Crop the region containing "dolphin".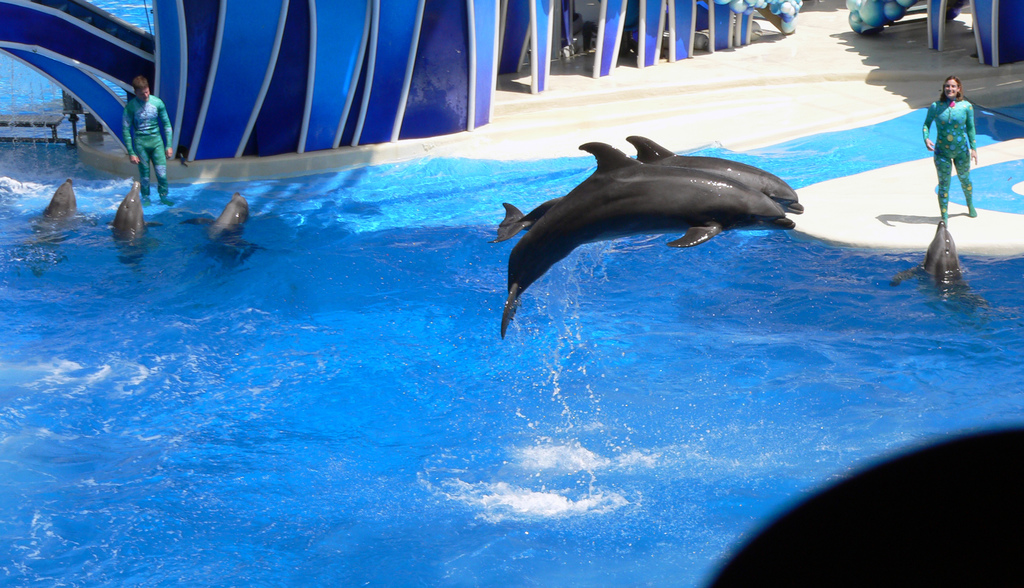
Crop region: pyautogui.locateOnScreen(0, 166, 111, 278).
